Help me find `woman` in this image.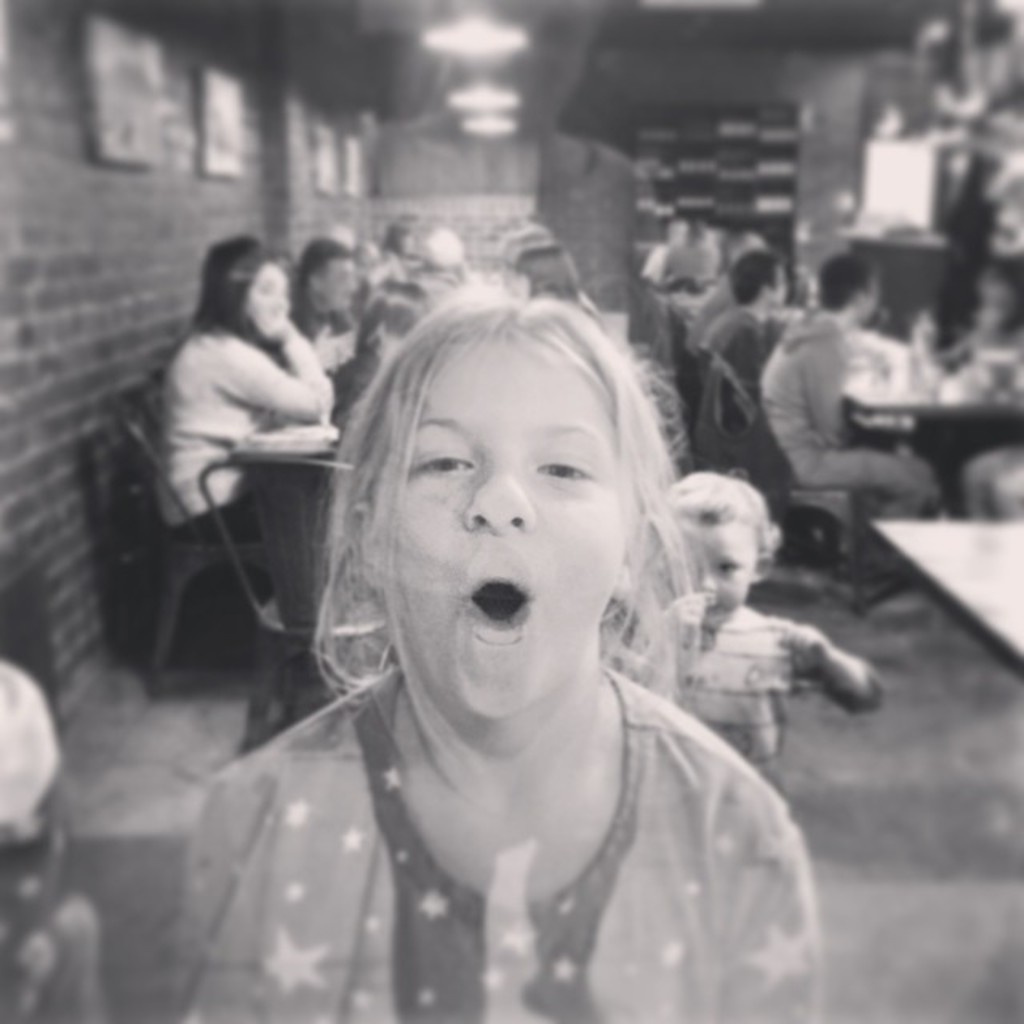
Found it: bbox(152, 221, 352, 603).
